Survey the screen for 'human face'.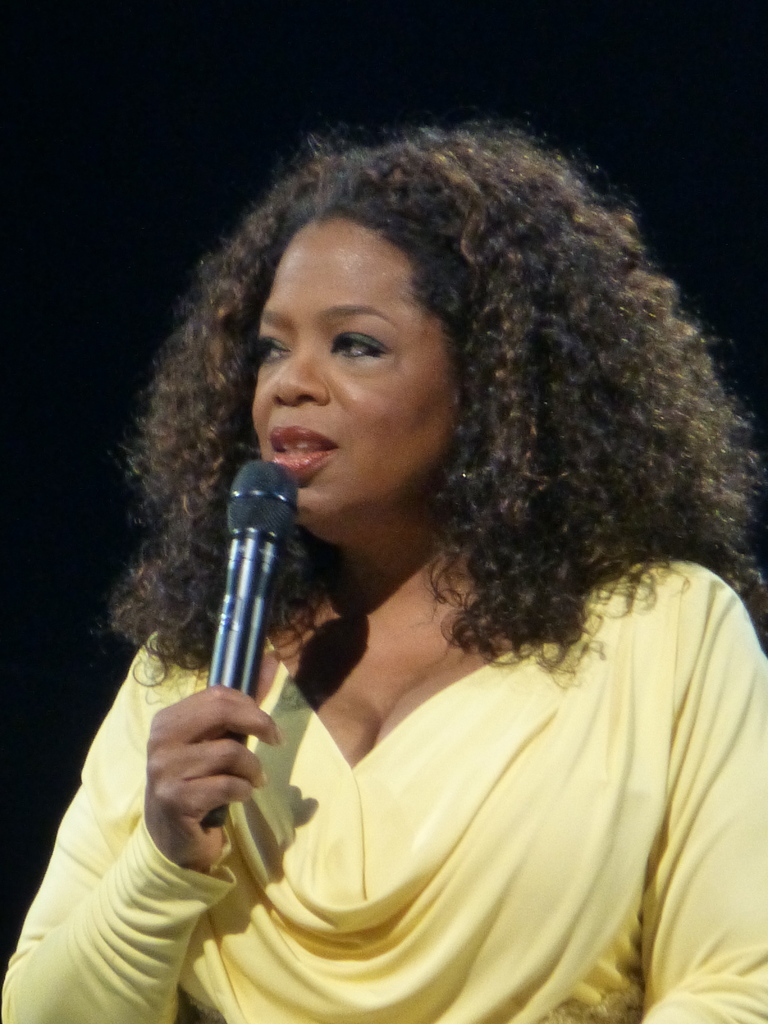
Survey found: [250,220,449,535].
